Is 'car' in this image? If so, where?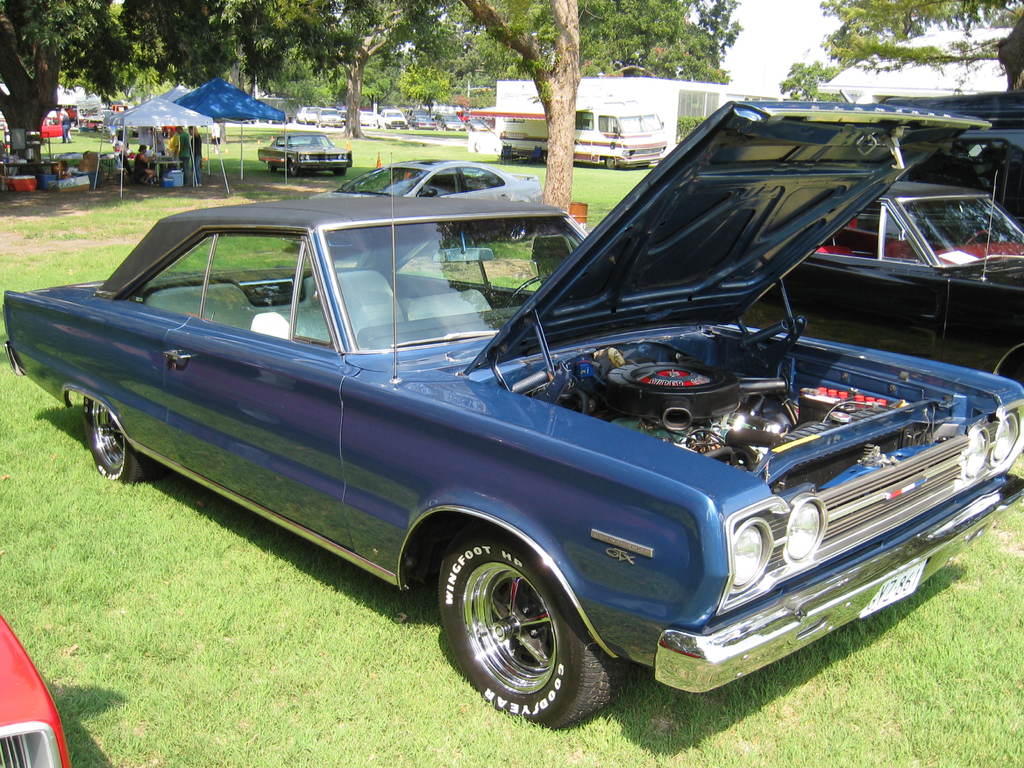
Yes, at {"x1": 255, "y1": 132, "x2": 351, "y2": 172}.
